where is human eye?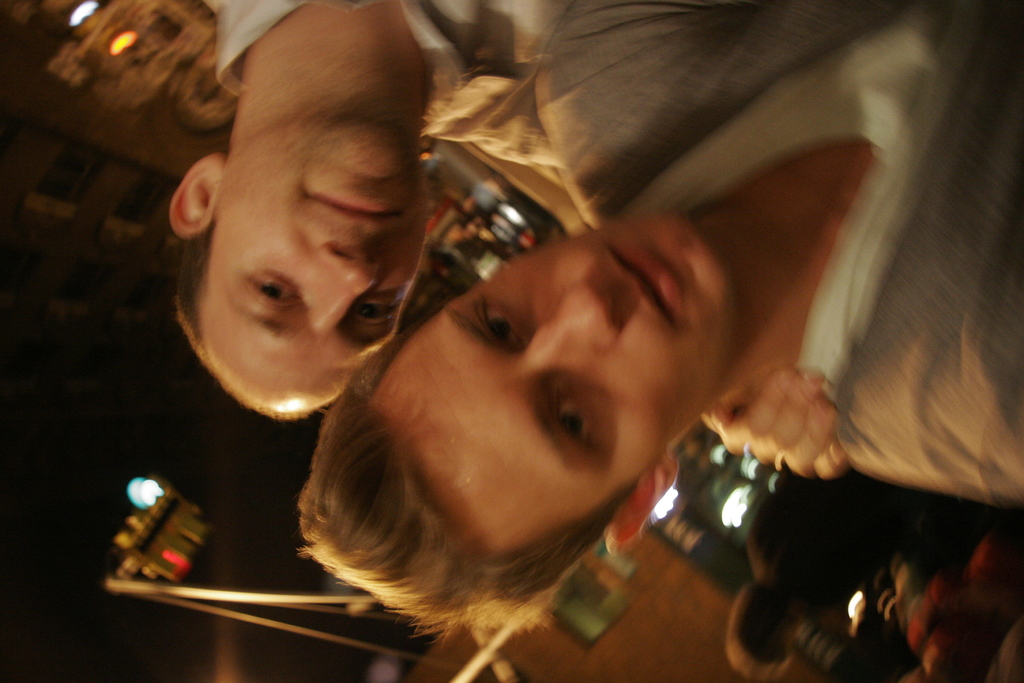
region(473, 284, 527, 348).
